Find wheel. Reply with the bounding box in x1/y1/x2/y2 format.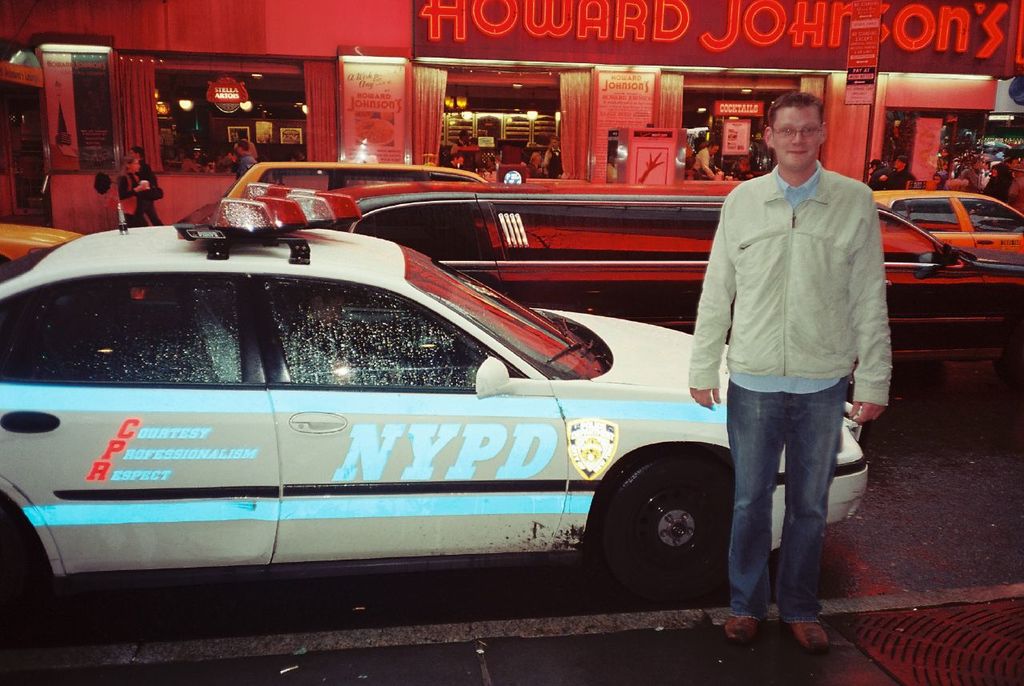
0/515/38/640.
